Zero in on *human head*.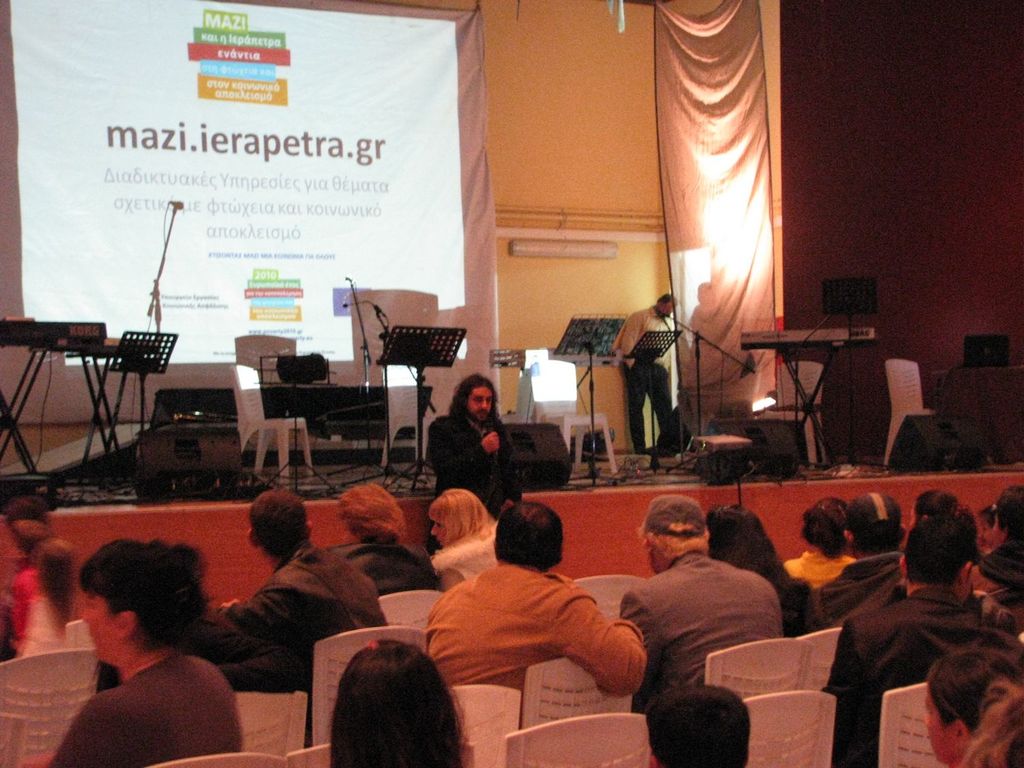
Zeroed in: (left=636, top=494, right=710, bottom=571).
